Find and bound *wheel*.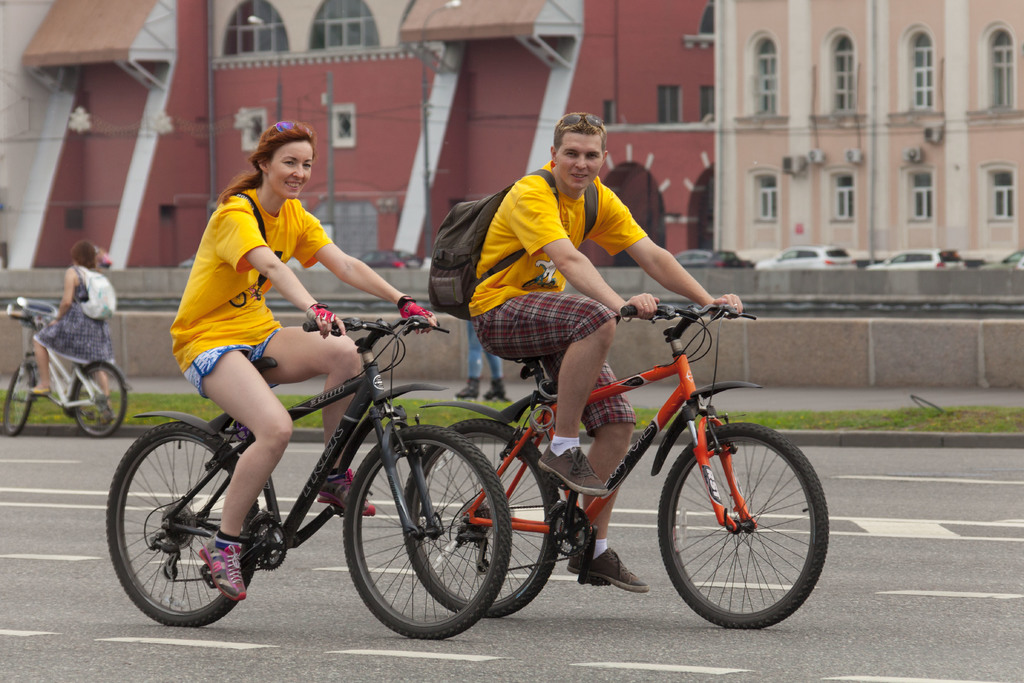
Bound: 106:420:260:623.
